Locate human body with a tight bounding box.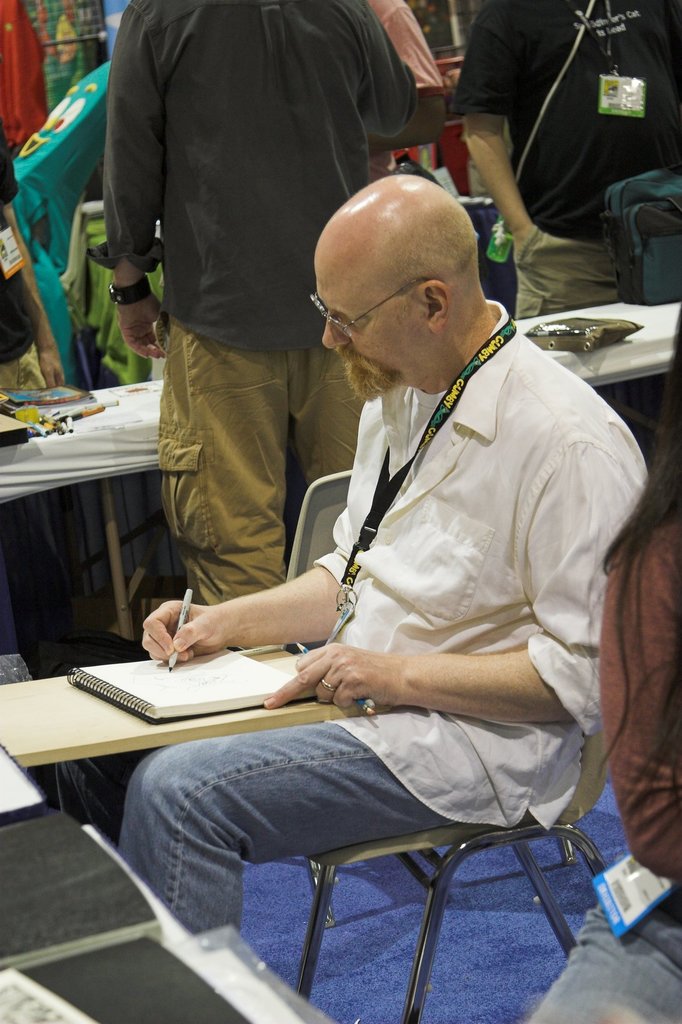
(x1=524, y1=490, x2=681, y2=1023).
